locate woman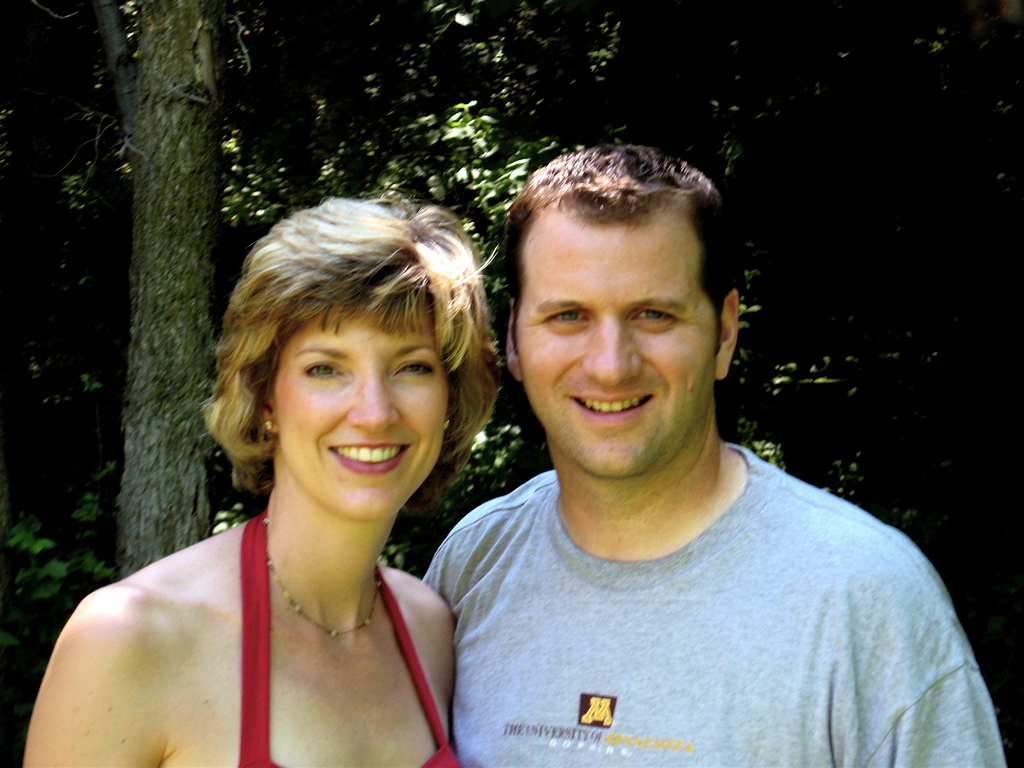
bbox(25, 191, 506, 767)
